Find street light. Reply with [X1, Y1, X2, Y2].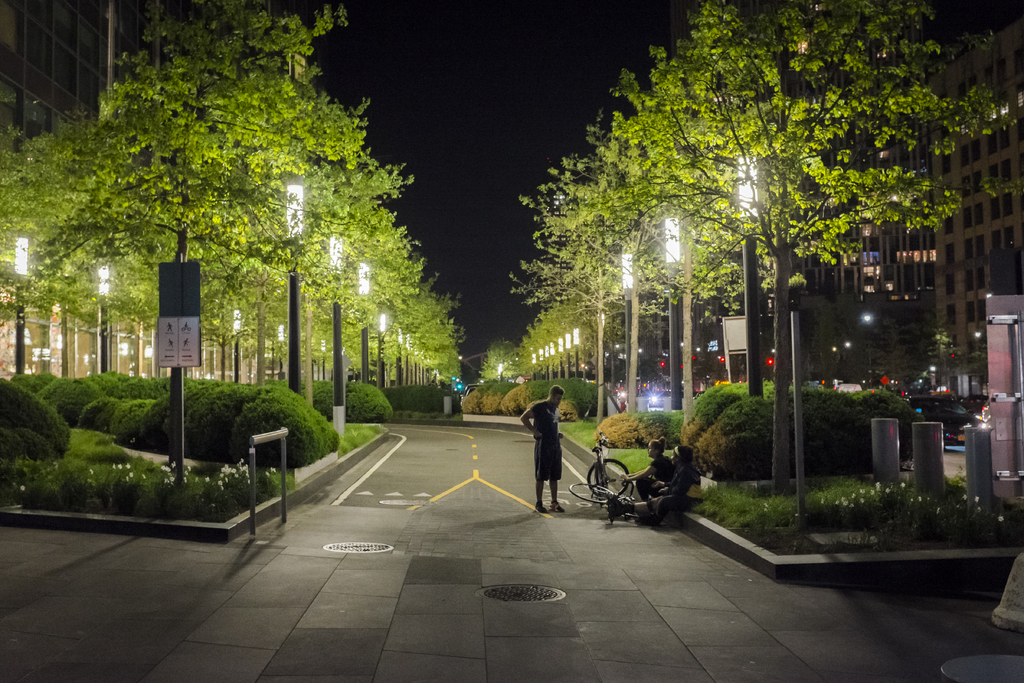
[572, 325, 582, 379].
